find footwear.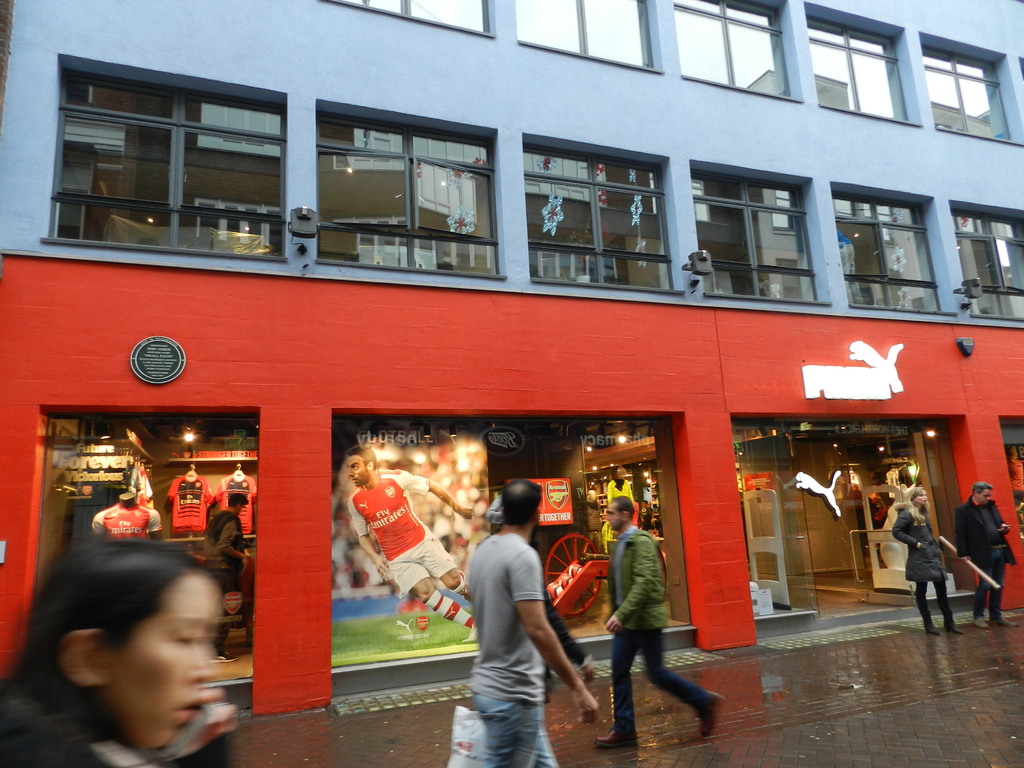
{"left": 996, "top": 618, "right": 1020, "bottom": 630}.
